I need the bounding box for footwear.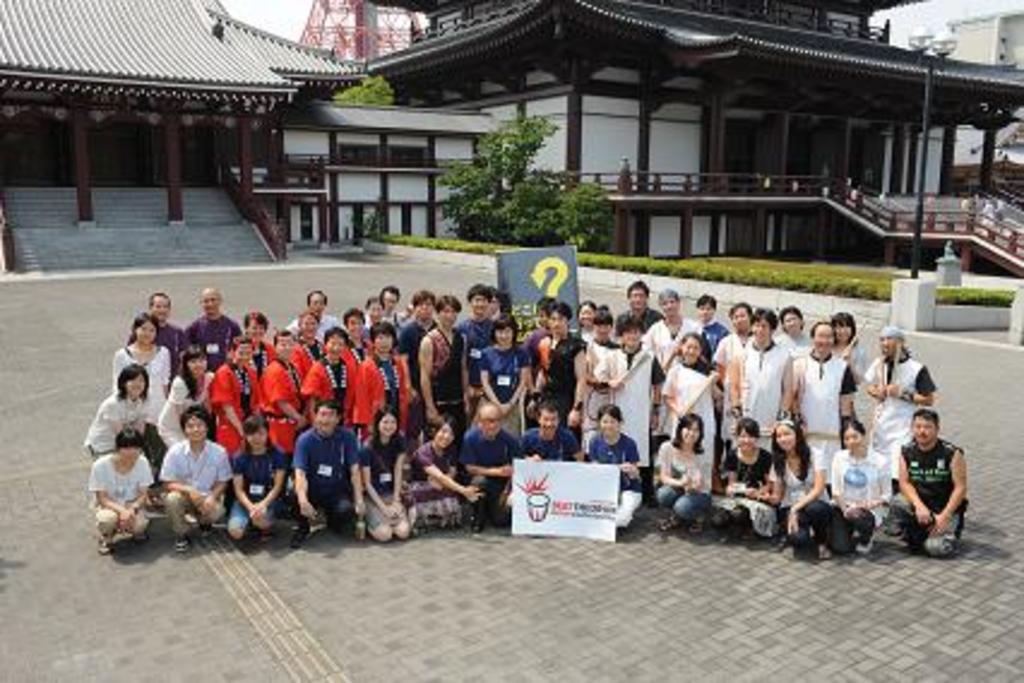
Here it is: rect(469, 510, 481, 531).
